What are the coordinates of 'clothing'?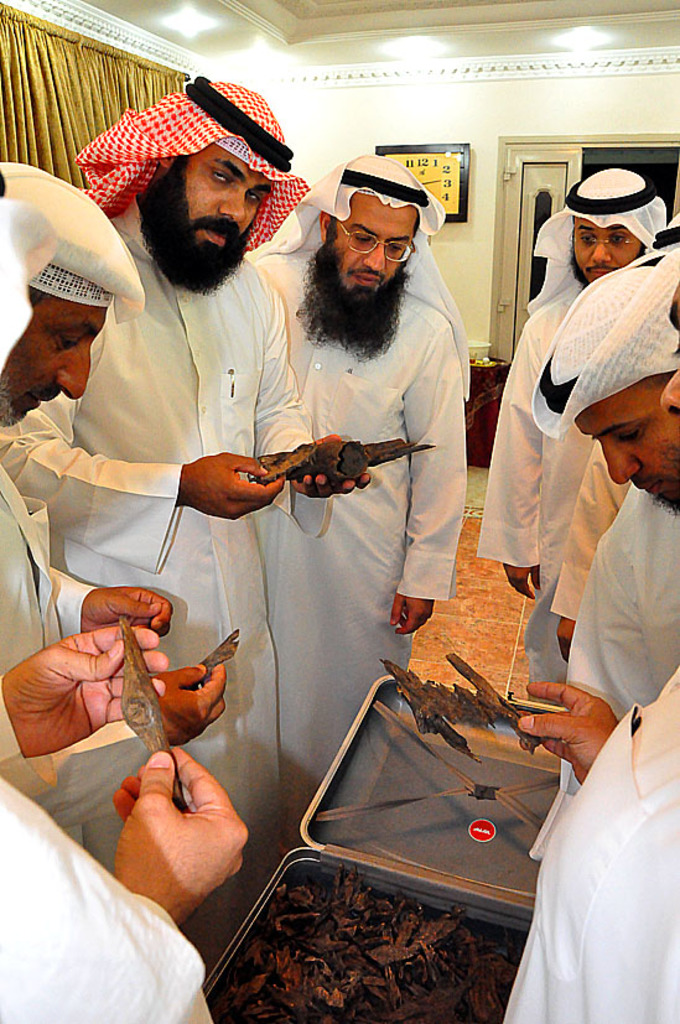
crop(523, 485, 679, 861).
